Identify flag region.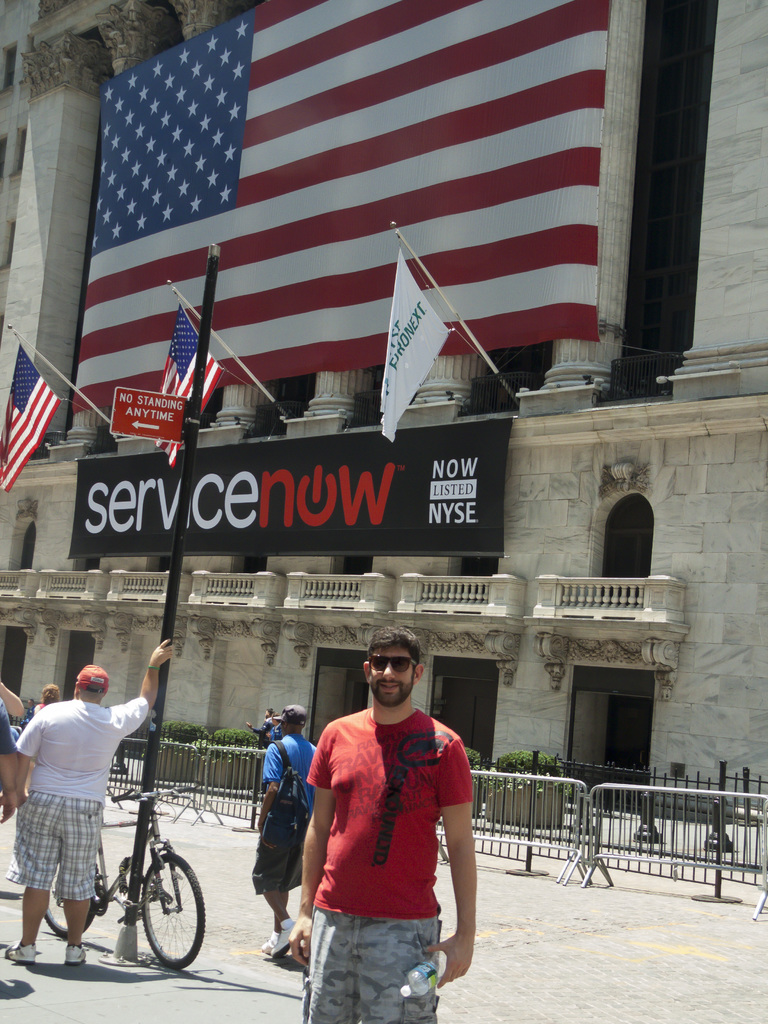
Region: (left=374, top=253, right=451, bottom=435).
